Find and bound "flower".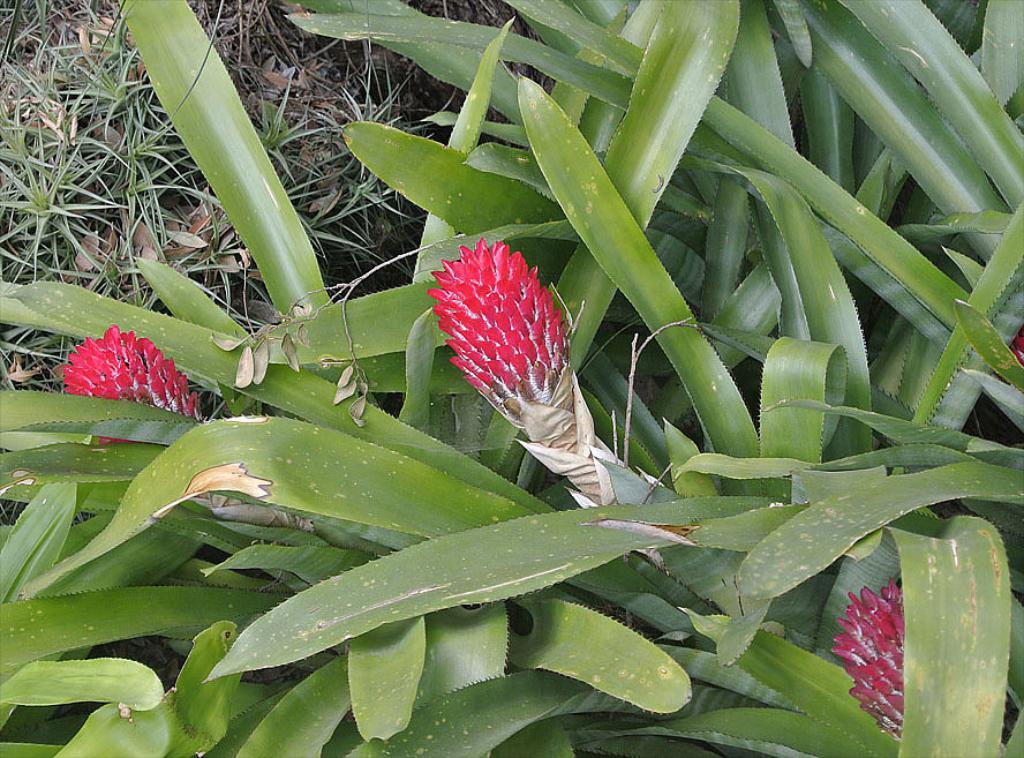
Bound: <box>822,571,913,748</box>.
